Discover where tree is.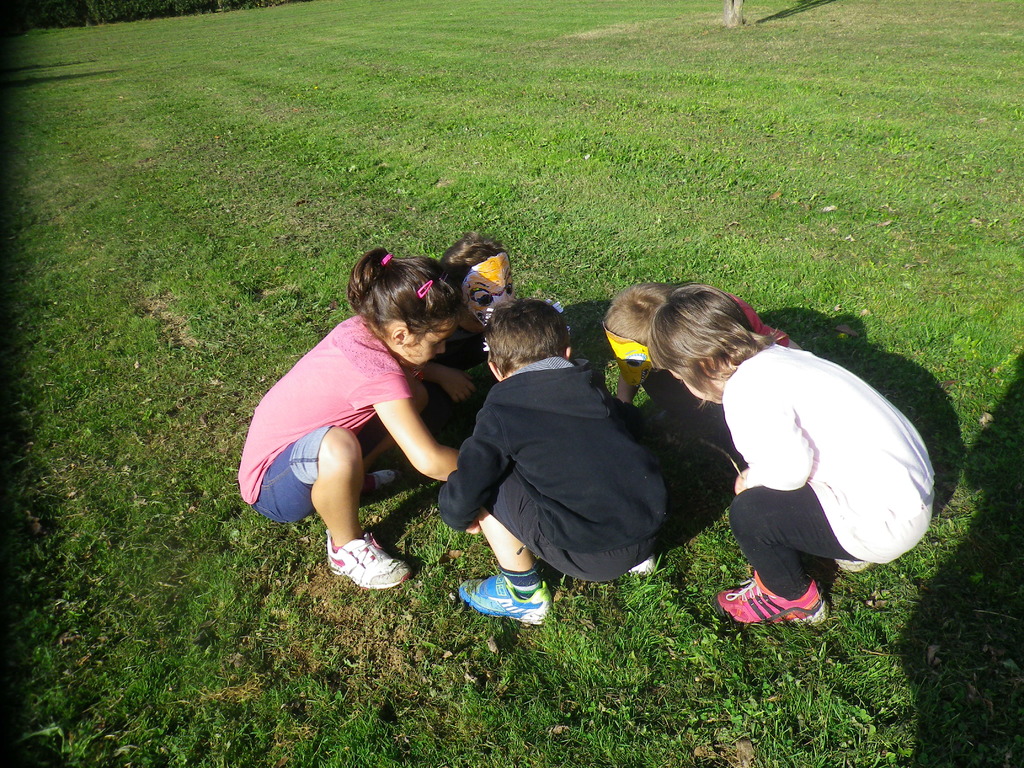
Discovered at x1=725 y1=0 x2=744 y2=29.
